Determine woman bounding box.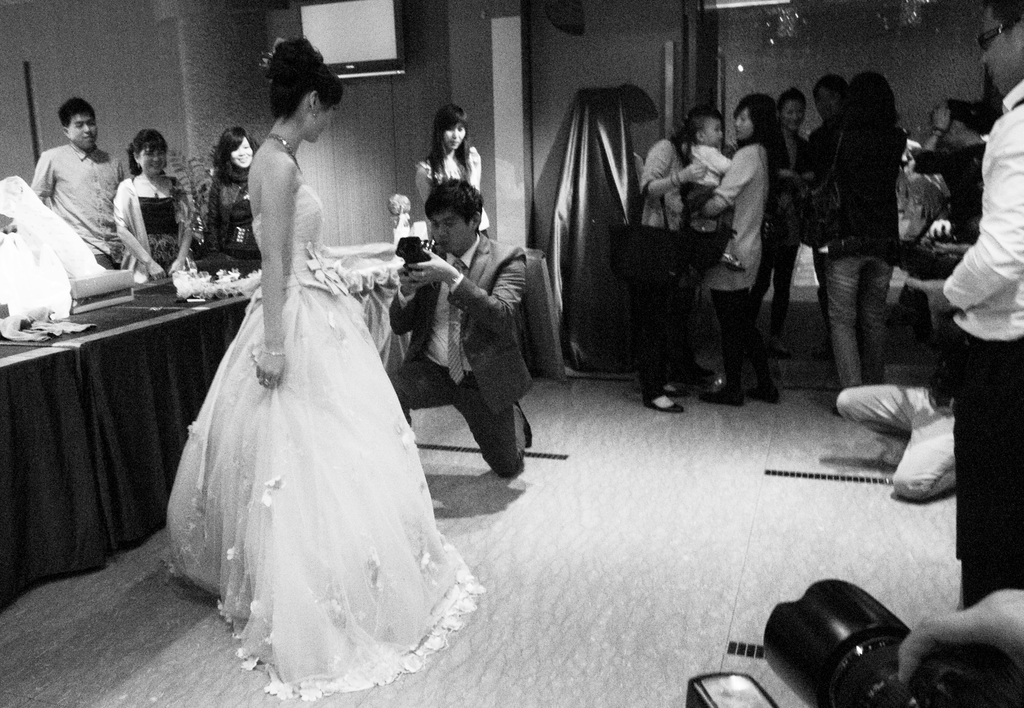
Determined: bbox(156, 47, 440, 677).
